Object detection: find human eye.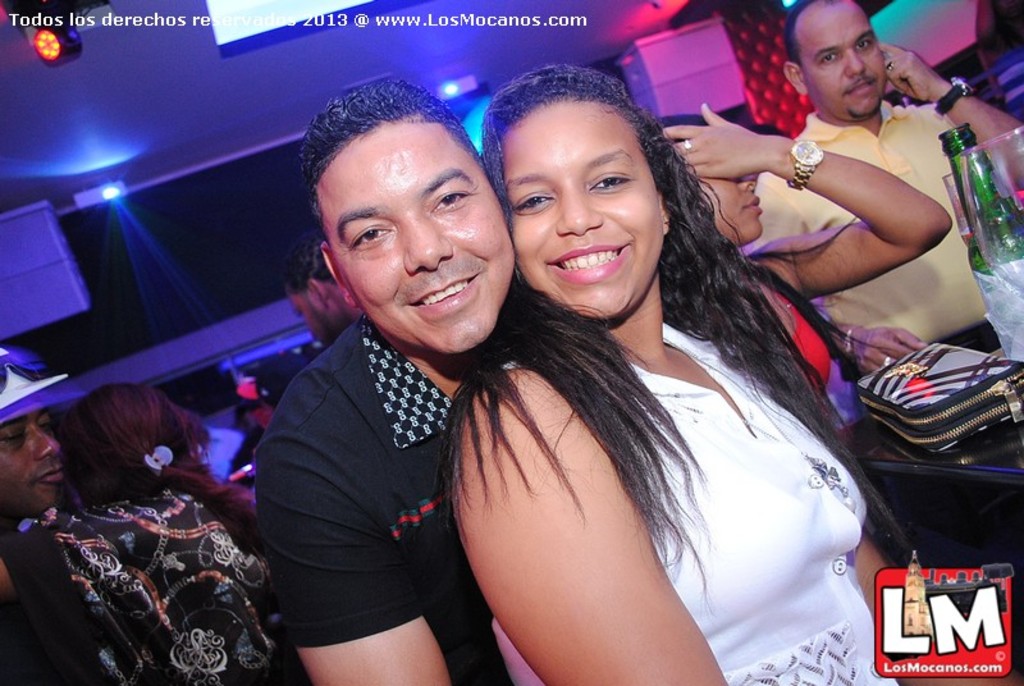
(854,38,874,50).
